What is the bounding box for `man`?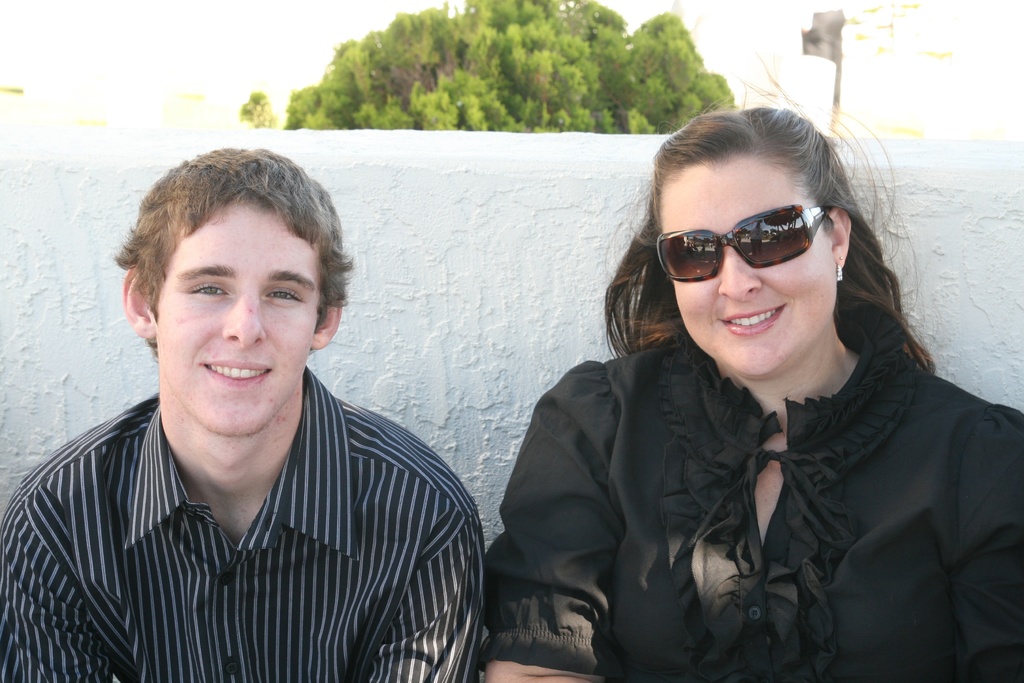
[x1=7, y1=151, x2=518, y2=664].
